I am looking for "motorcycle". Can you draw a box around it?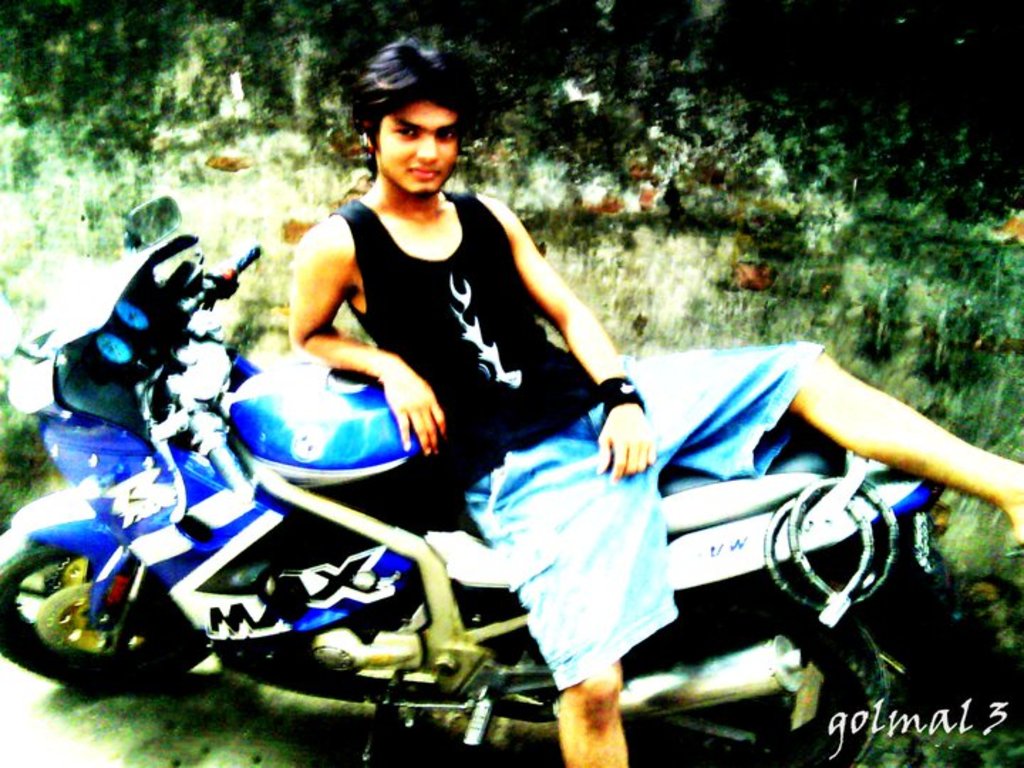
Sure, the bounding box is [0, 189, 946, 767].
